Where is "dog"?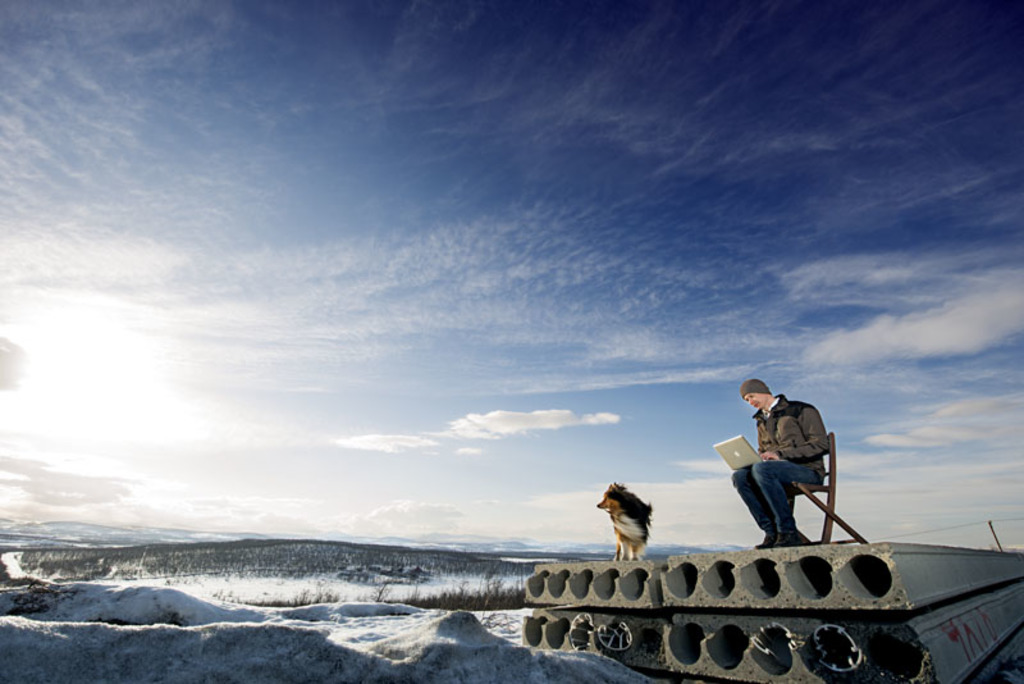
rect(591, 478, 653, 560).
